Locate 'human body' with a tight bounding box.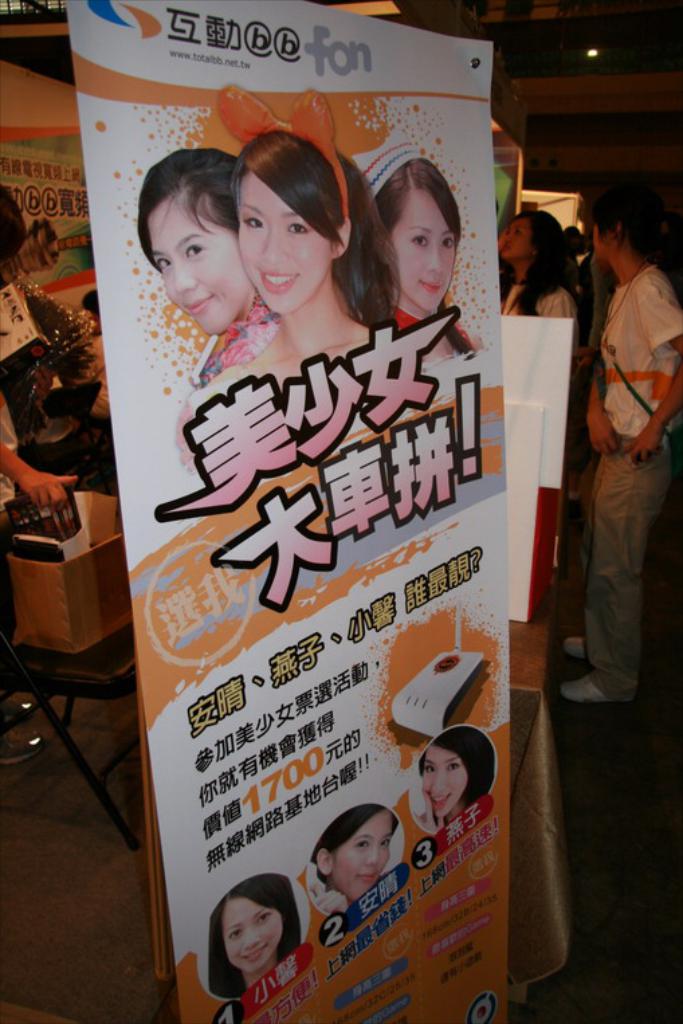
203,866,317,1008.
